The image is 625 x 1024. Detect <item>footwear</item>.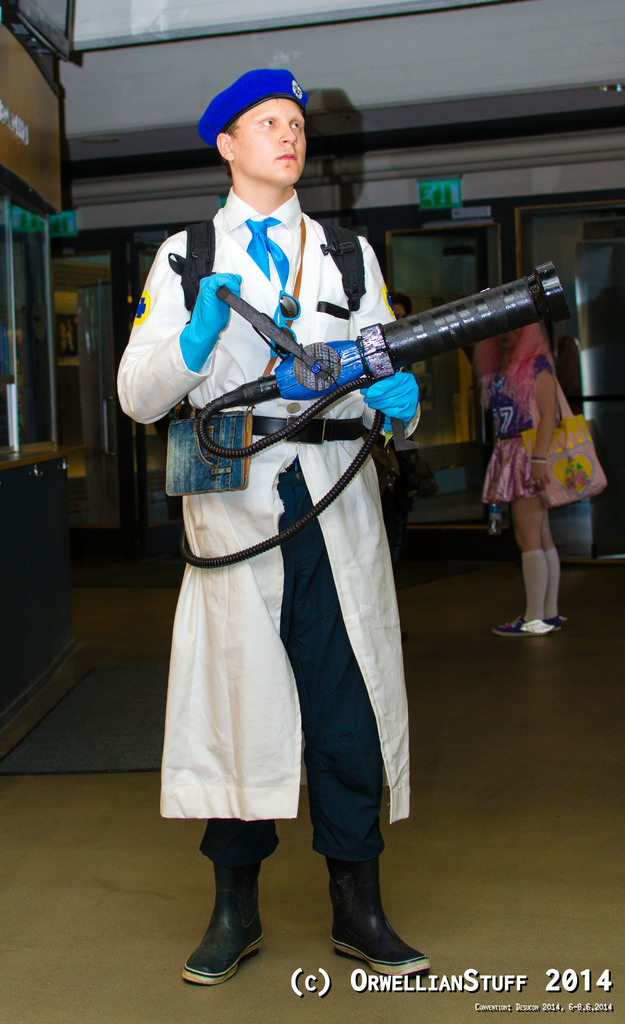
Detection: bbox(182, 846, 273, 999).
